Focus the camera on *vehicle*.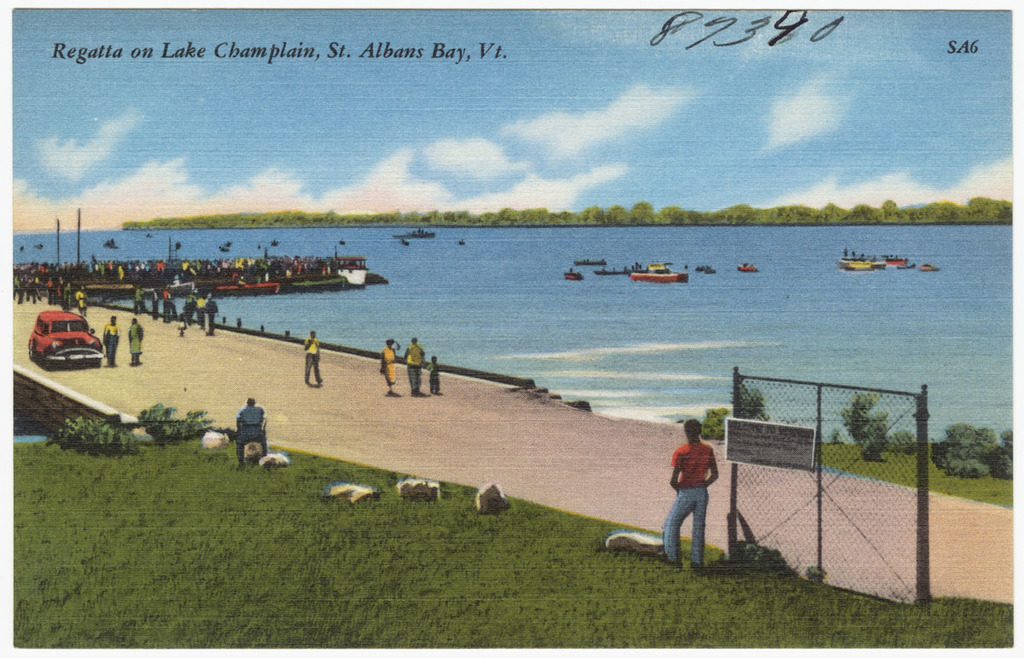
Focus region: detection(569, 259, 606, 266).
